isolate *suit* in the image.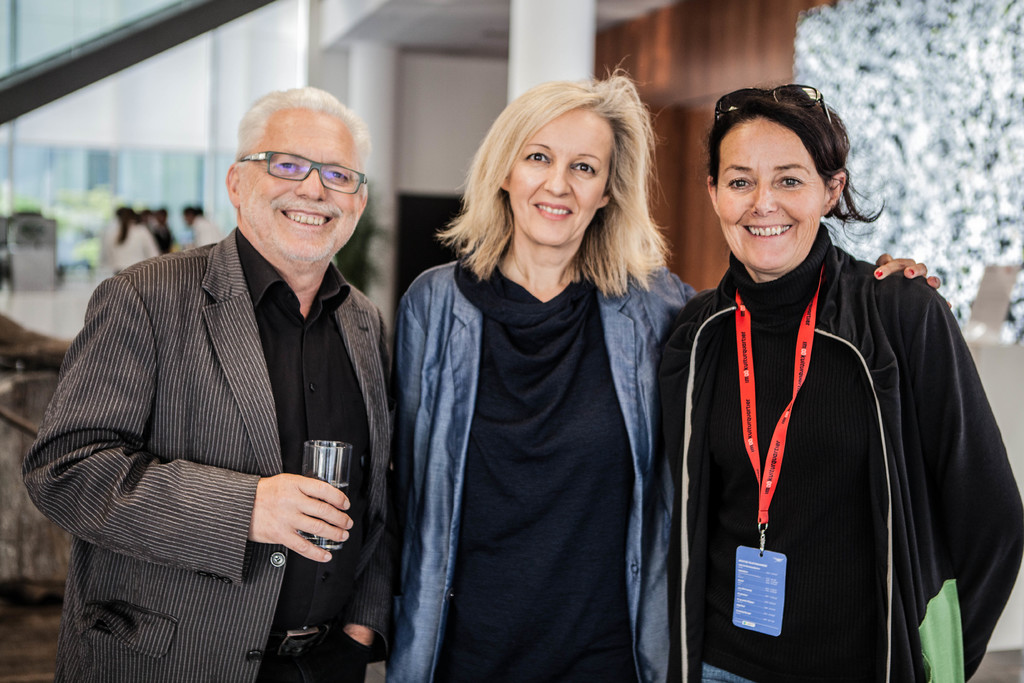
Isolated region: left=48, top=147, right=414, bottom=657.
